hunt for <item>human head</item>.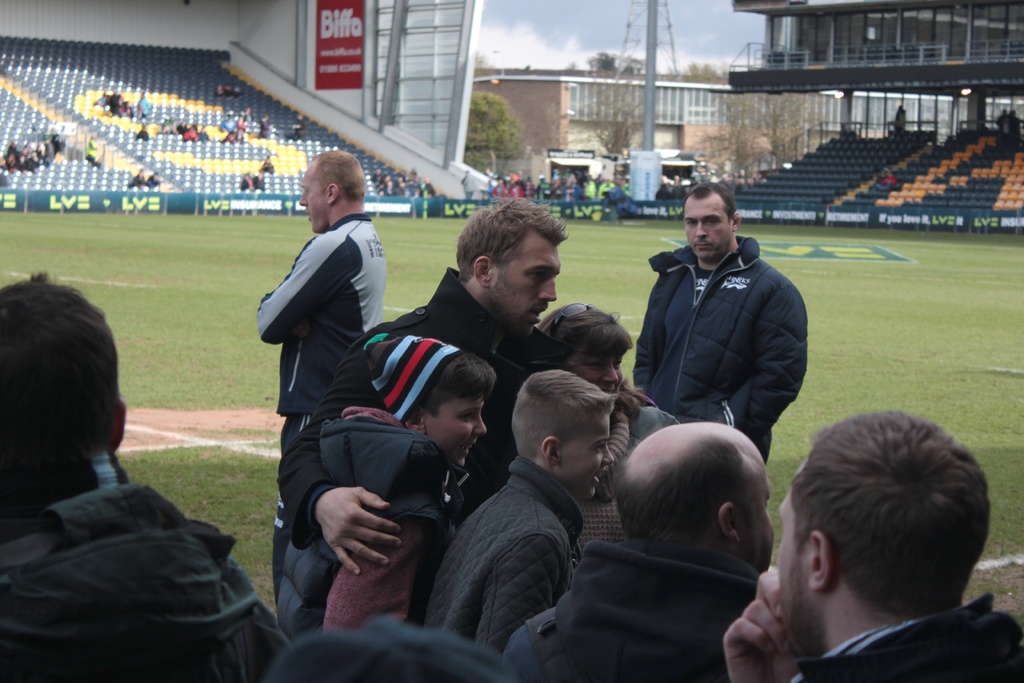
Hunted down at <bbox>509, 369, 616, 502</bbox>.
